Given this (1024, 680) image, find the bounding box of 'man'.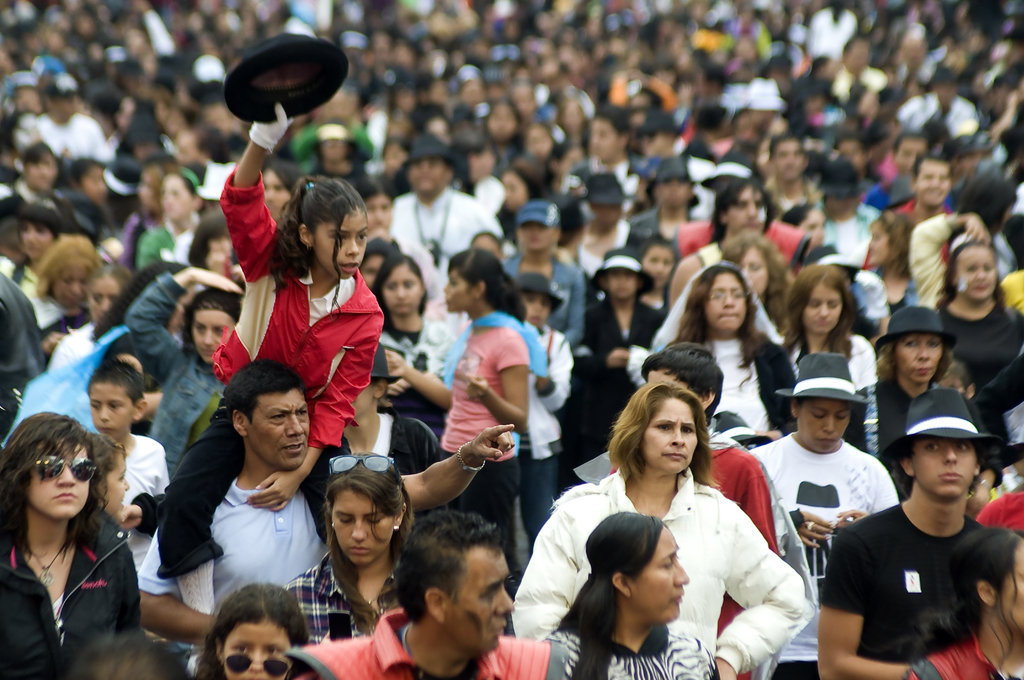
{"x1": 278, "y1": 510, "x2": 566, "y2": 679}.
